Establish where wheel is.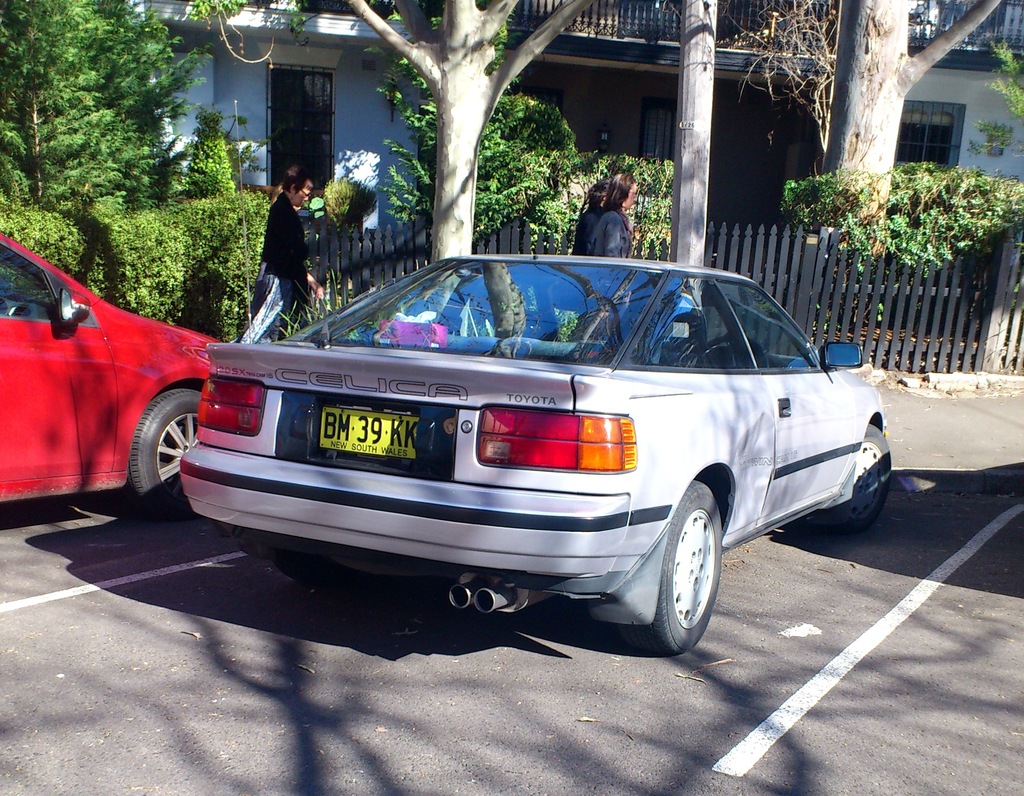
Established at 688, 338, 767, 373.
